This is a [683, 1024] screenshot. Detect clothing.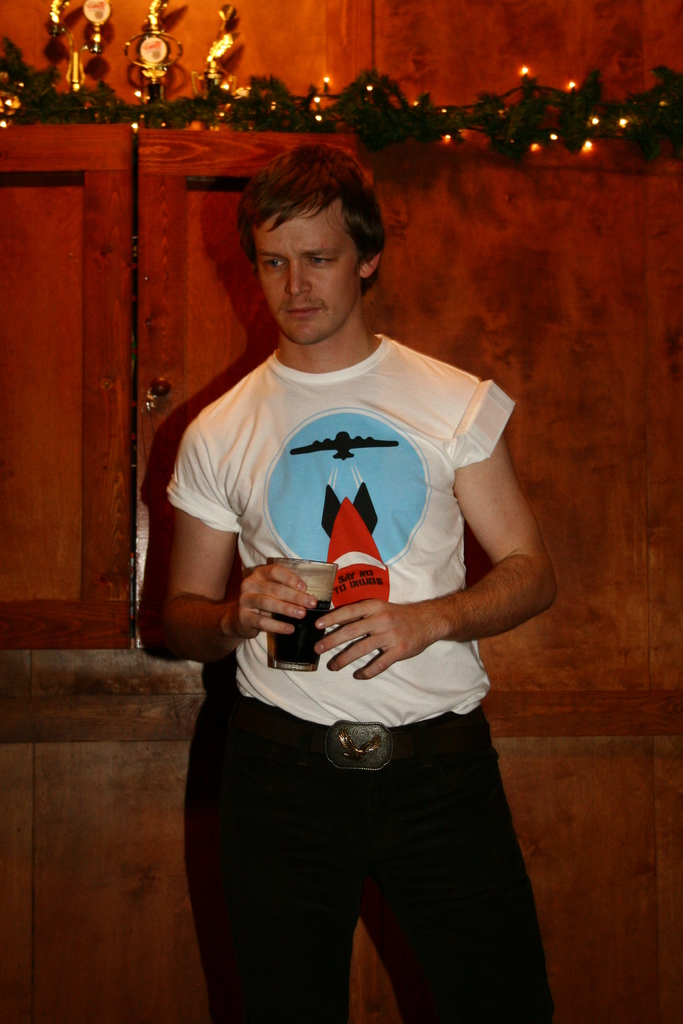
{"x1": 185, "y1": 673, "x2": 558, "y2": 1021}.
